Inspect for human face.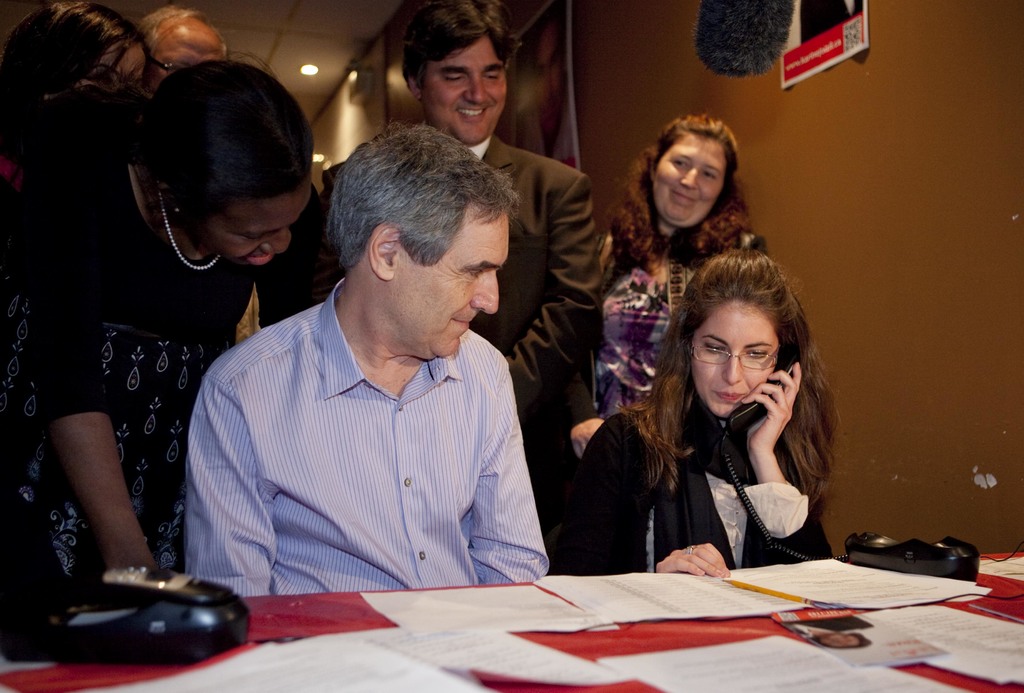
Inspection: <bbox>652, 132, 728, 228</bbox>.
